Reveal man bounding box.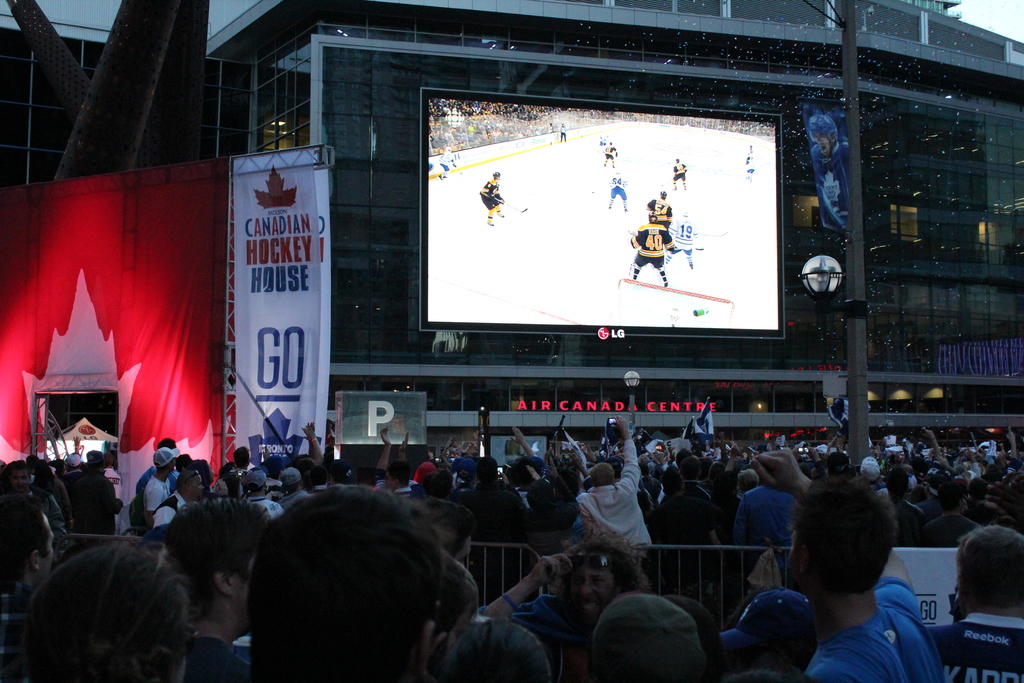
Revealed: [x1=438, y1=143, x2=457, y2=180].
